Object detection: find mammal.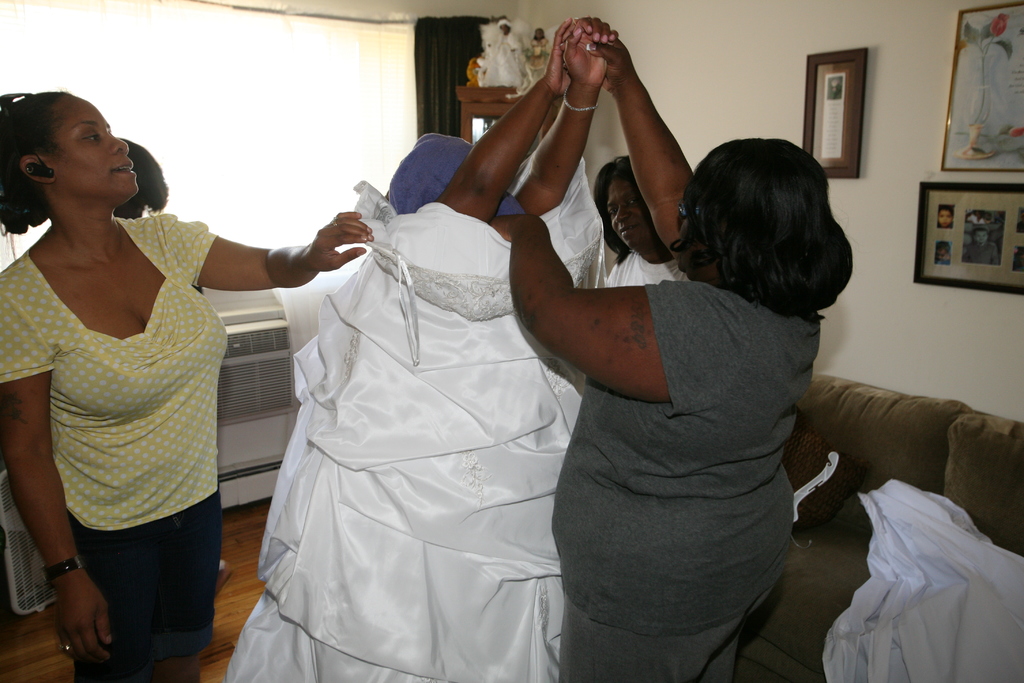
936 241 955 262.
